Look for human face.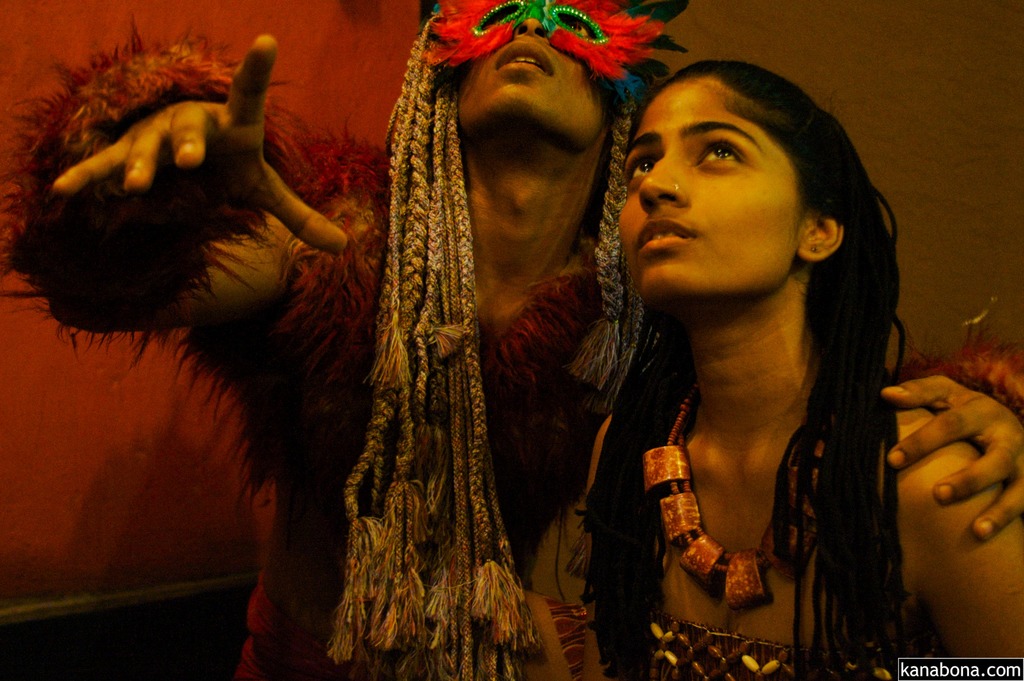
Found: (453,0,608,150).
